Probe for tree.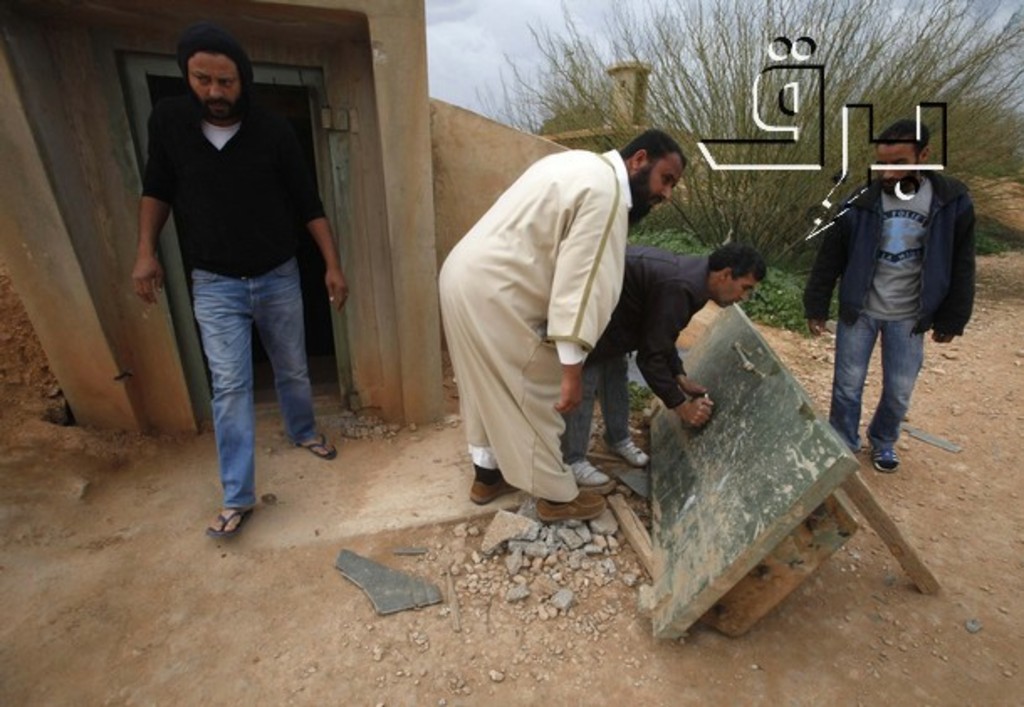
Probe result: <bbox>473, 0, 1022, 324</bbox>.
